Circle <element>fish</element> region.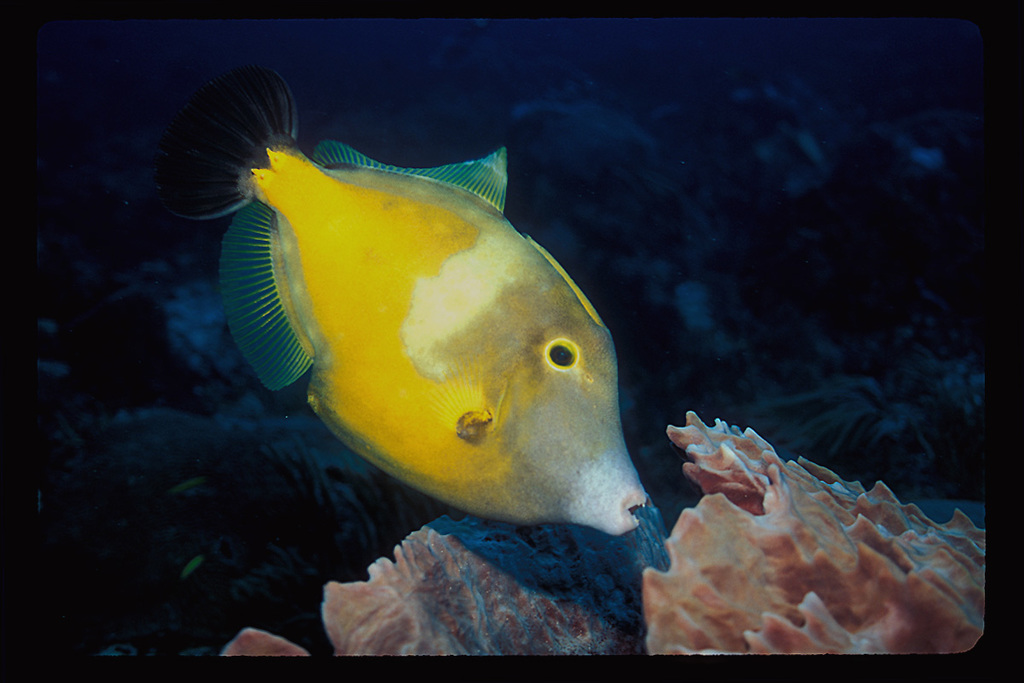
Region: Rect(168, 85, 658, 557).
